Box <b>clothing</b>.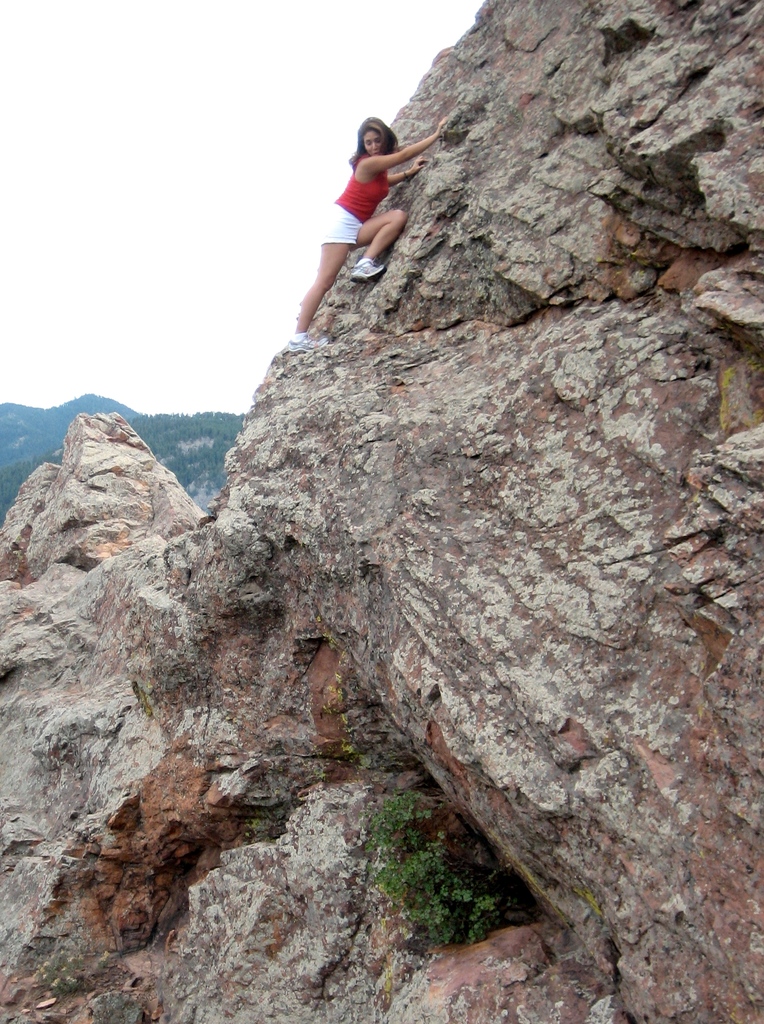
region(289, 334, 307, 345).
